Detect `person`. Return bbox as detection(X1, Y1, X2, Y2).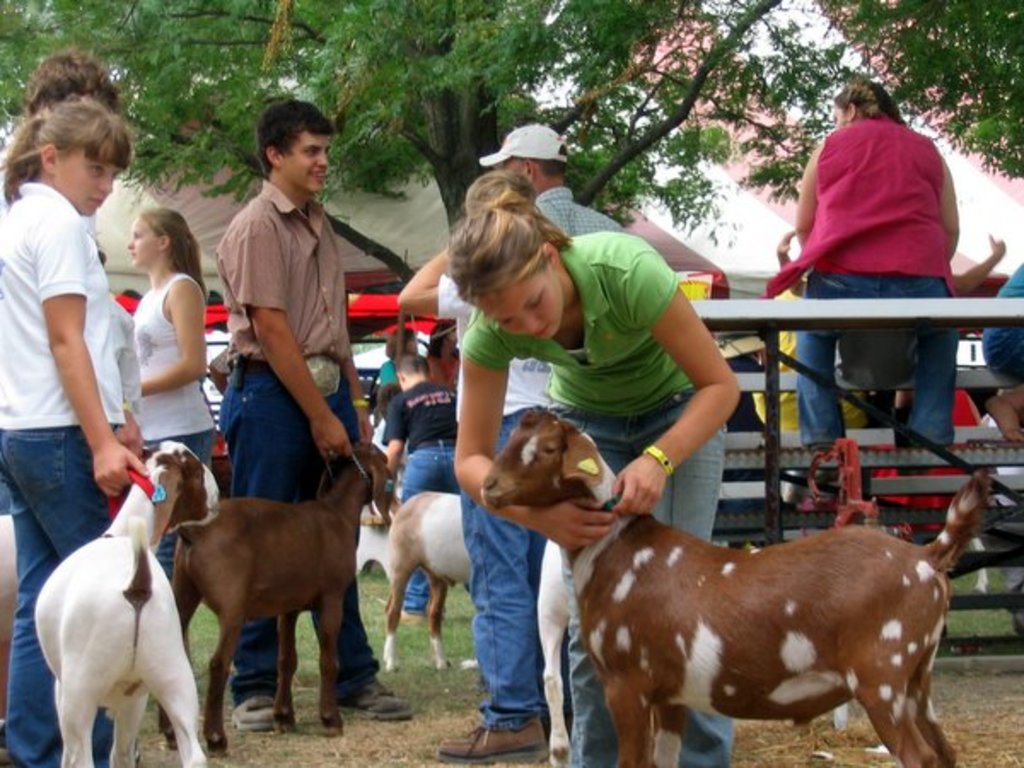
detection(983, 249, 1022, 451).
